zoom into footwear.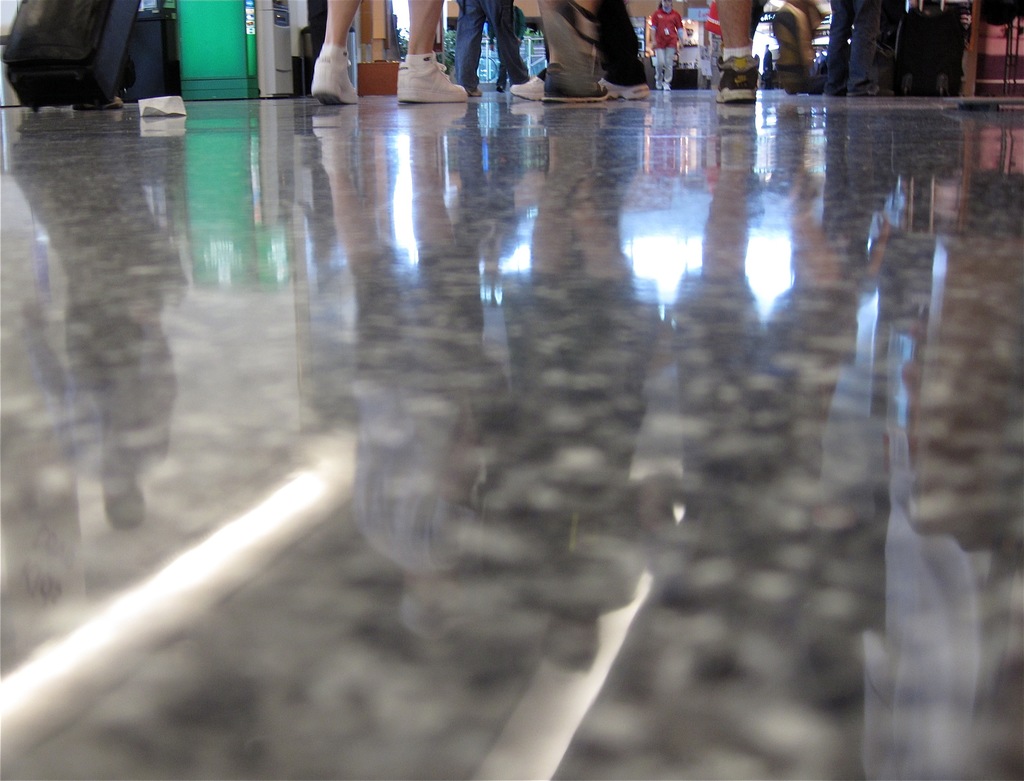
Zoom target: Rect(398, 60, 472, 106).
